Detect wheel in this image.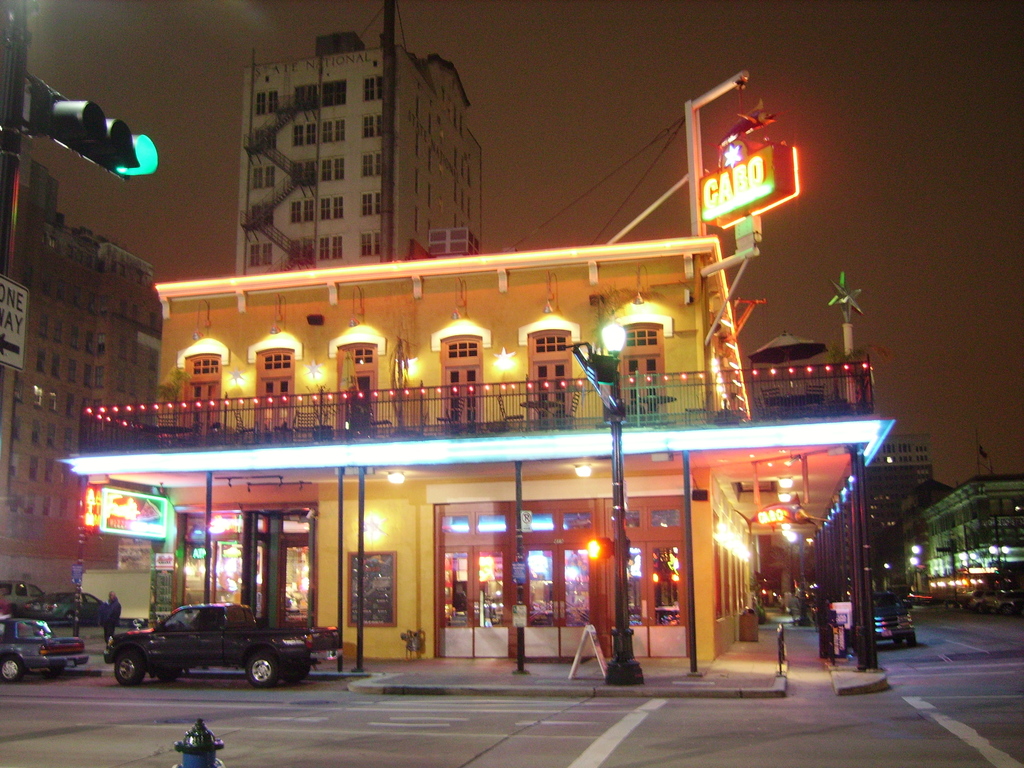
Detection: bbox=(116, 653, 144, 685).
